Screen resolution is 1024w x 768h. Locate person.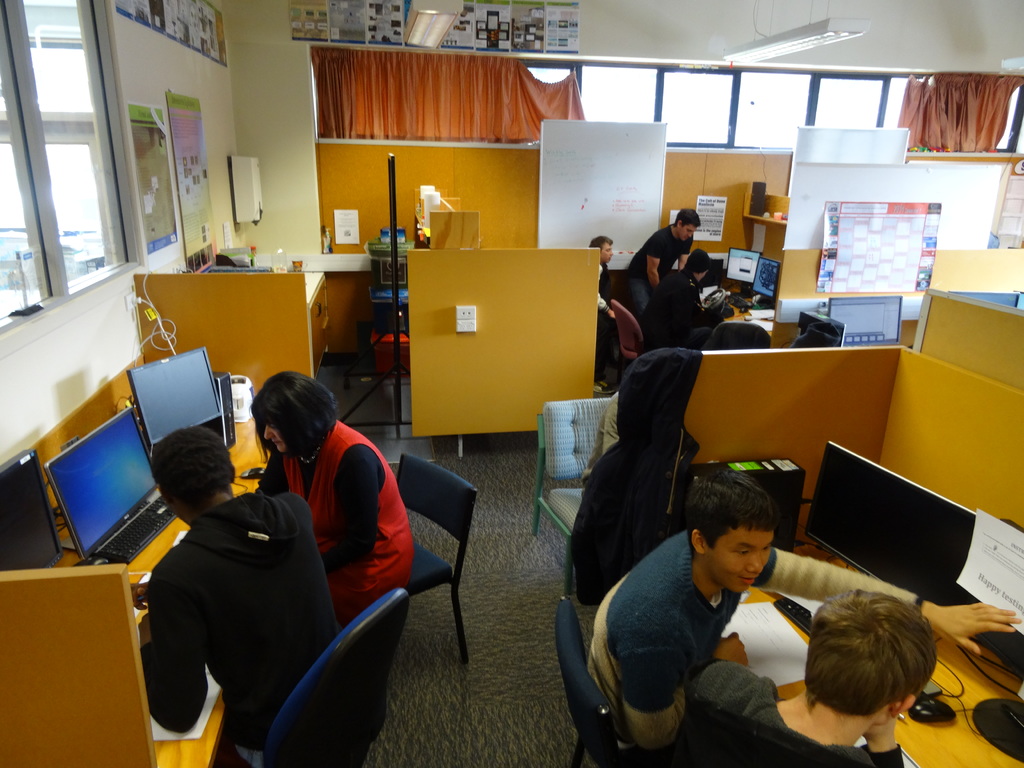
(577, 474, 1023, 751).
